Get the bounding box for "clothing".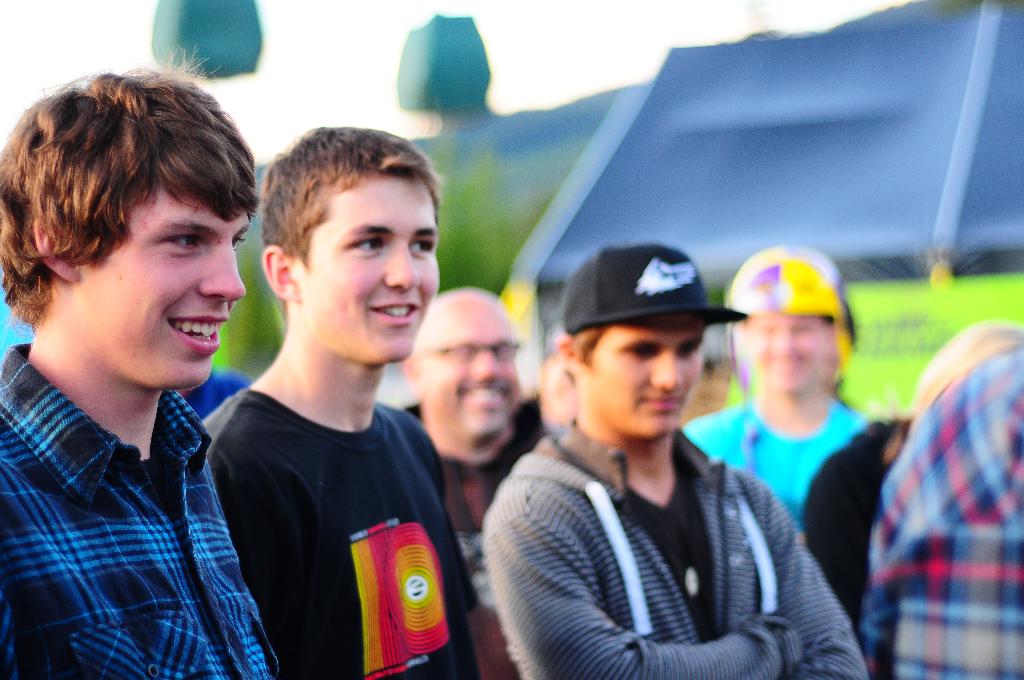
detection(202, 385, 476, 679).
